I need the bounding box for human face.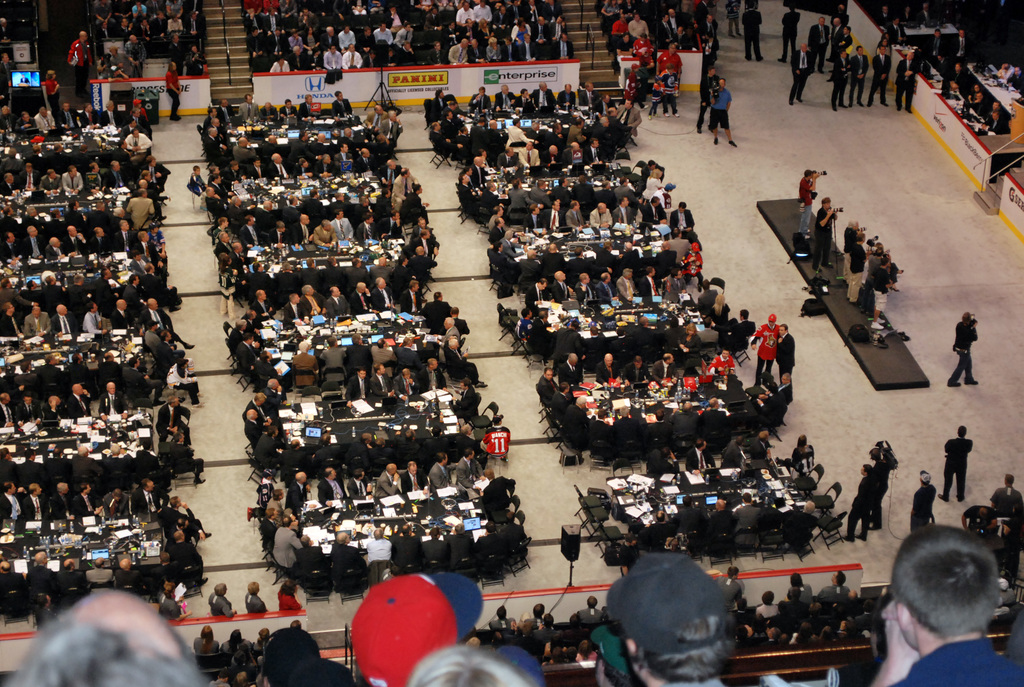
Here it is: 545 372 552 381.
